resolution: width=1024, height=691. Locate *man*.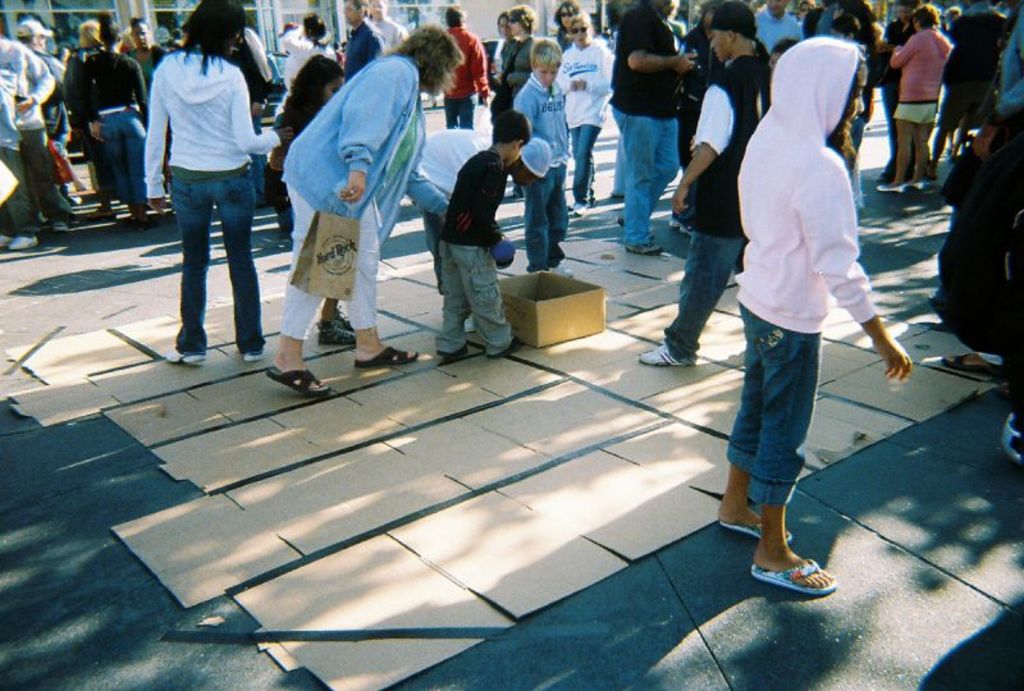
344 0 378 82.
